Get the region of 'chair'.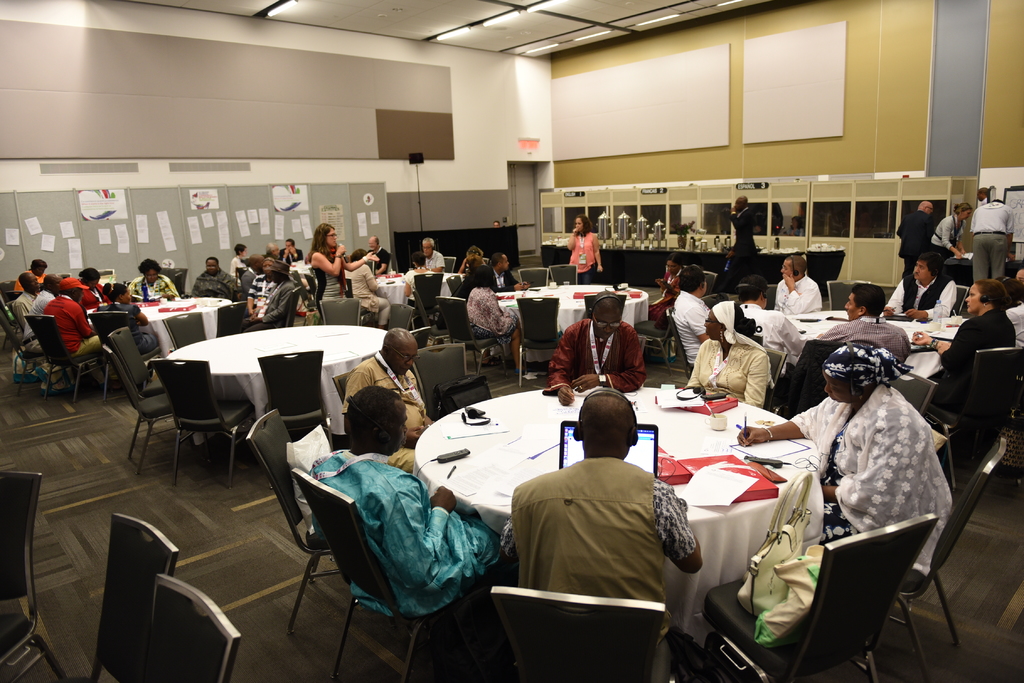
264, 438, 348, 634.
